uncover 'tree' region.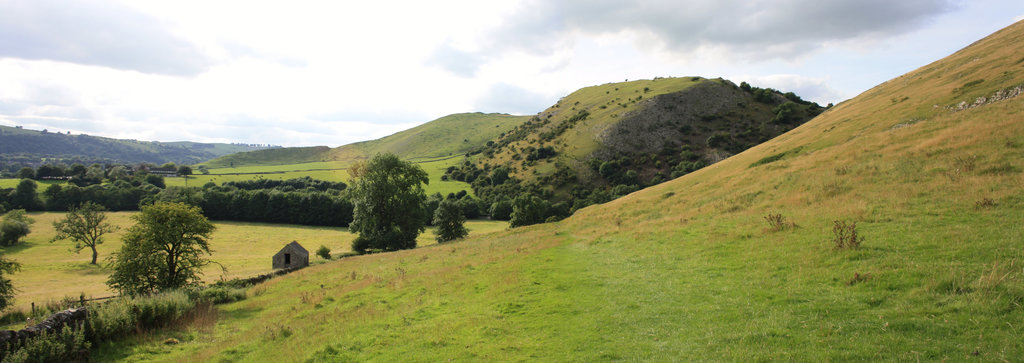
Uncovered: (x1=0, y1=257, x2=19, y2=276).
